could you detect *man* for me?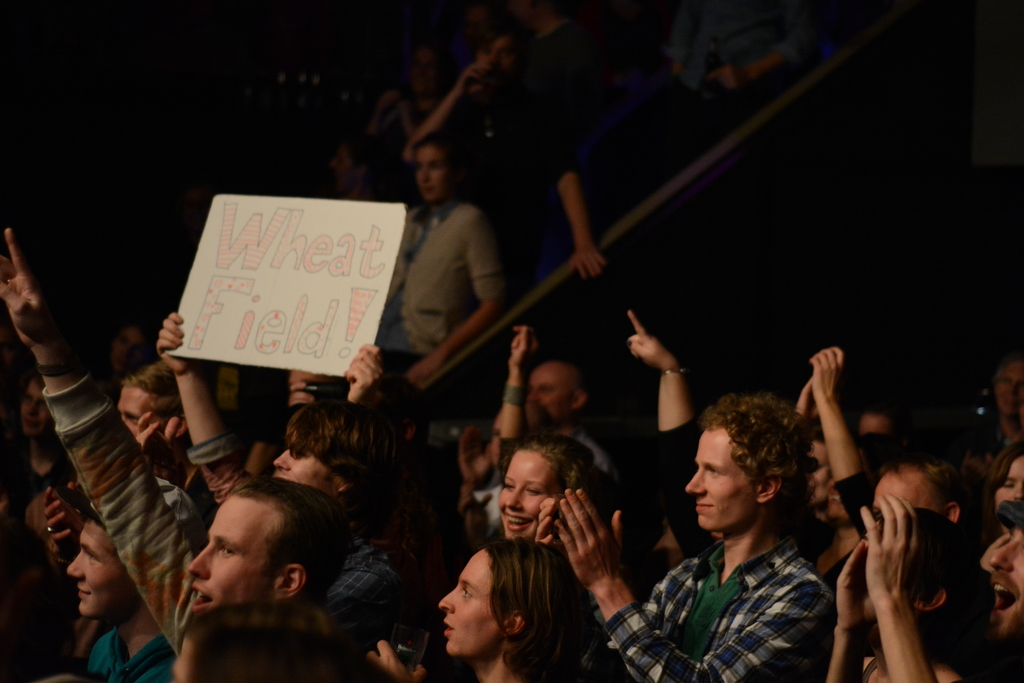
Detection result: {"left": 55, "top": 471, "right": 199, "bottom": 682}.
